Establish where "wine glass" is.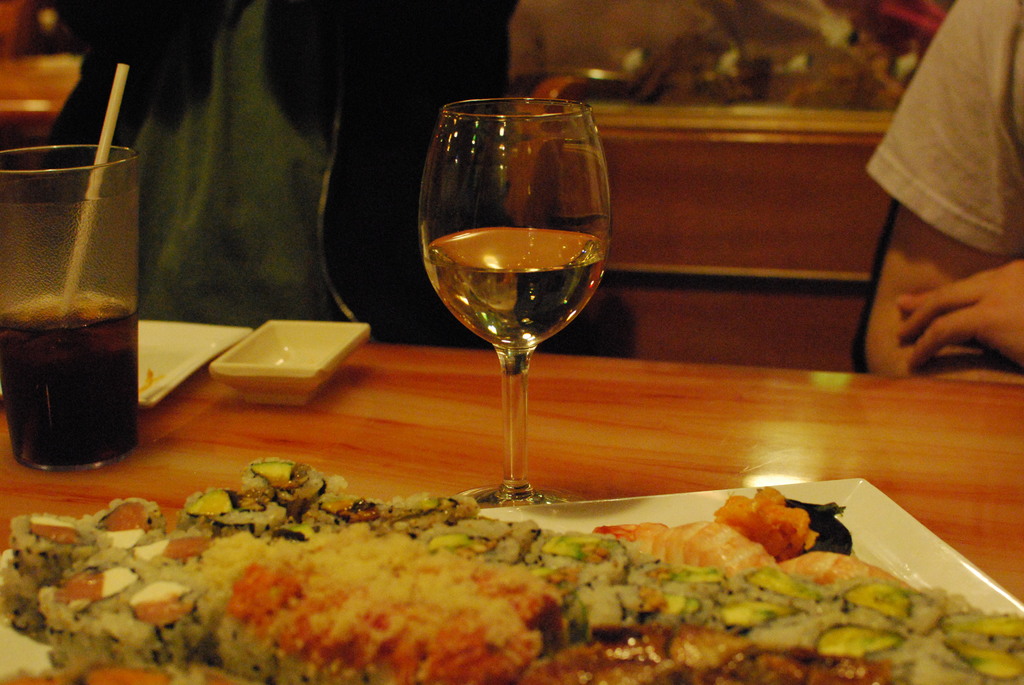
Established at [left=418, top=84, right=617, bottom=517].
